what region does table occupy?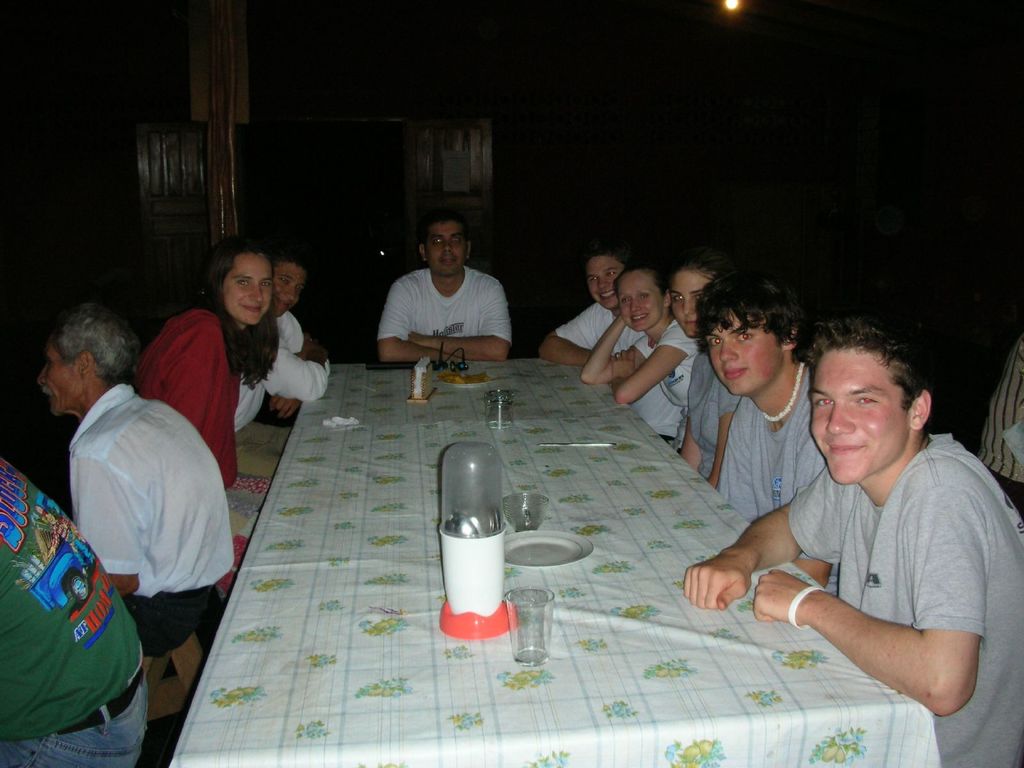
box=[223, 321, 785, 688].
